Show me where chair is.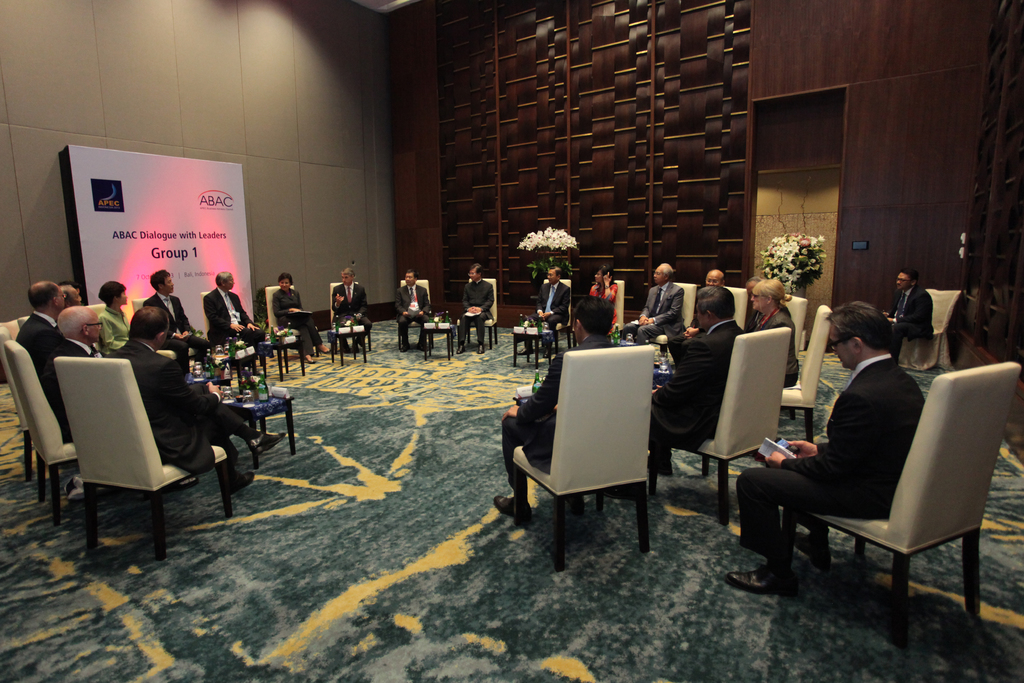
chair is at [x1=756, y1=352, x2=997, y2=642].
